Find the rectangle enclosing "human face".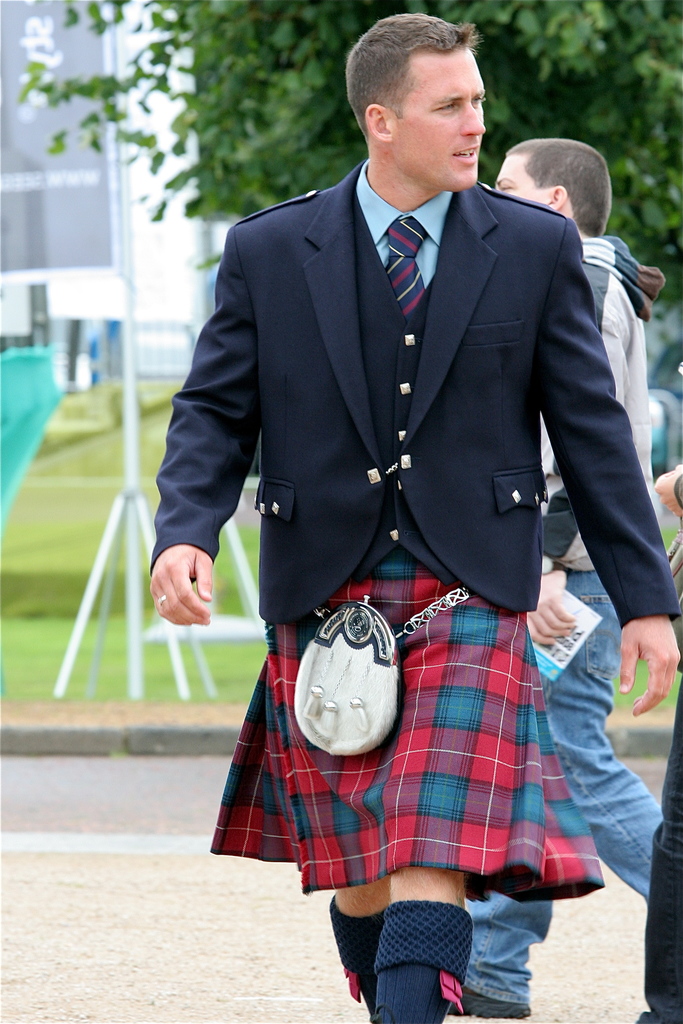
bbox=[403, 48, 486, 194].
